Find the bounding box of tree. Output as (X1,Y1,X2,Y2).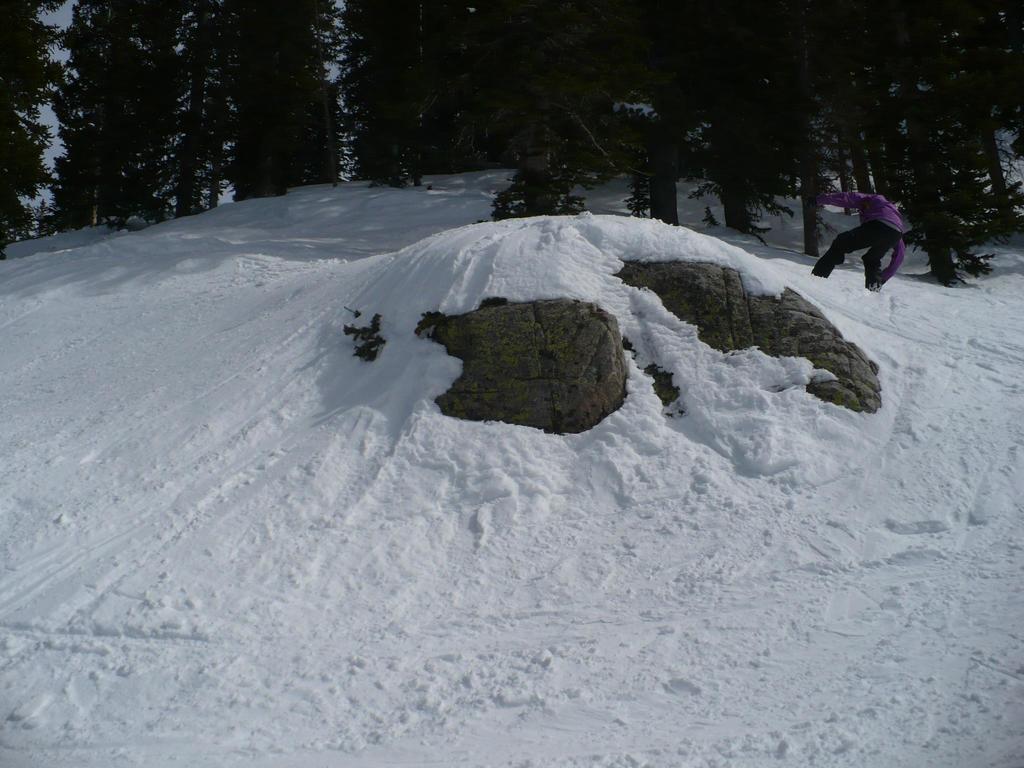
(0,0,71,257).
